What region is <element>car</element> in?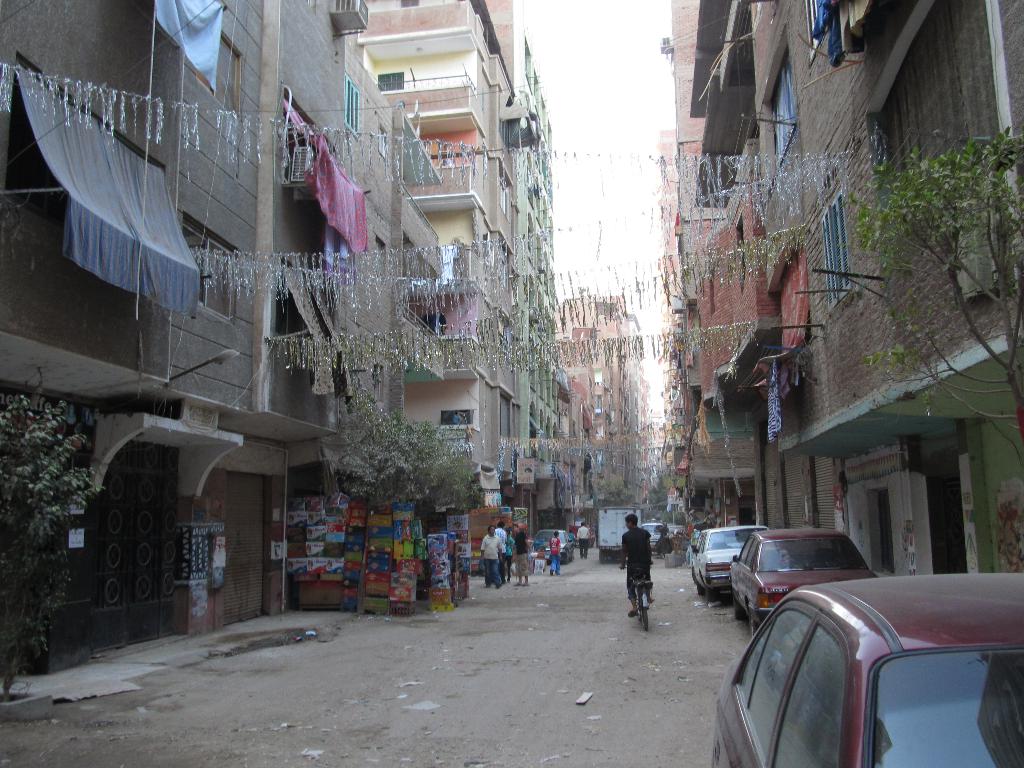
x1=728 y1=525 x2=884 y2=637.
